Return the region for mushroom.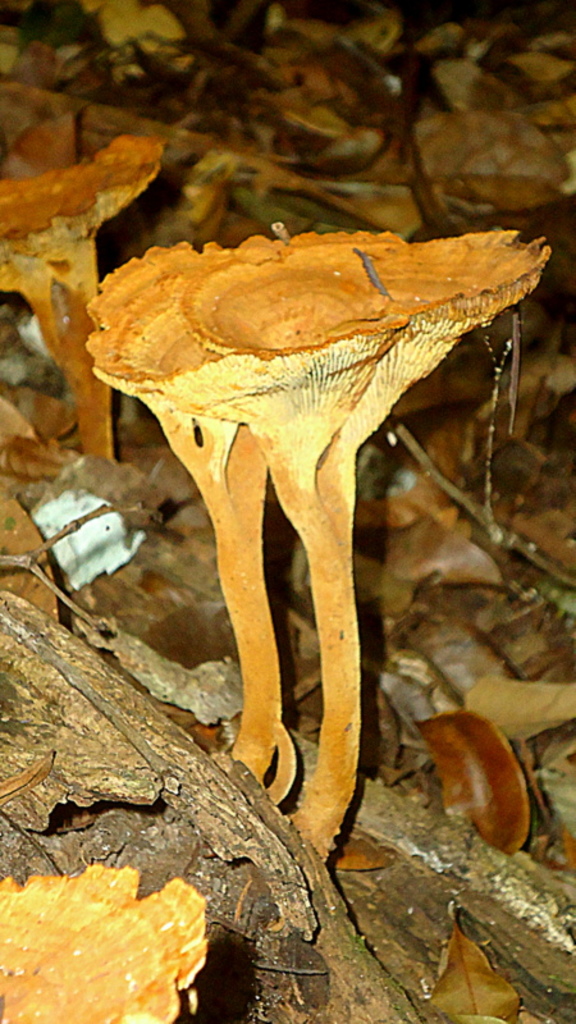
x1=0 y1=138 x2=169 y2=468.
